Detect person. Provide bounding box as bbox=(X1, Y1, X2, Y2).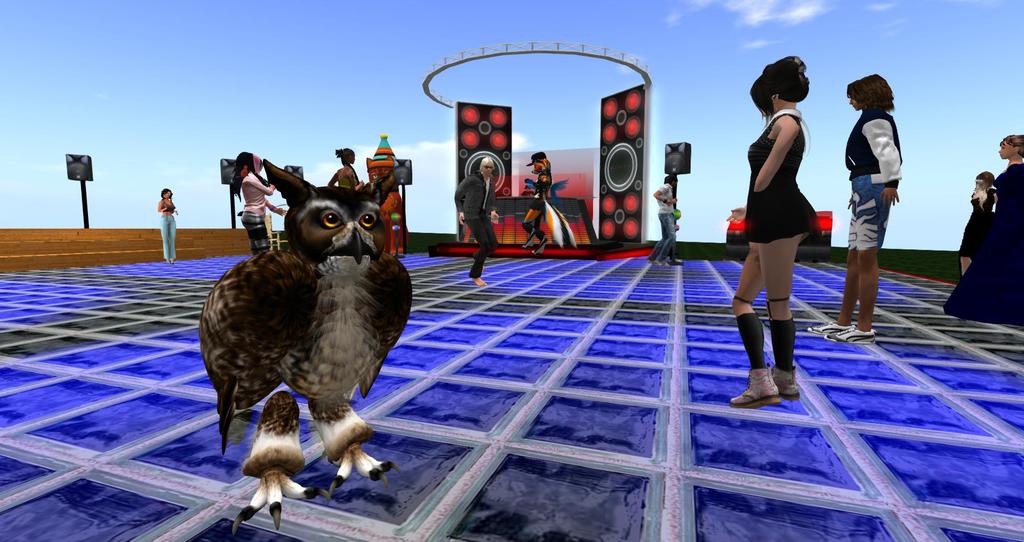
bbox=(330, 142, 360, 195).
